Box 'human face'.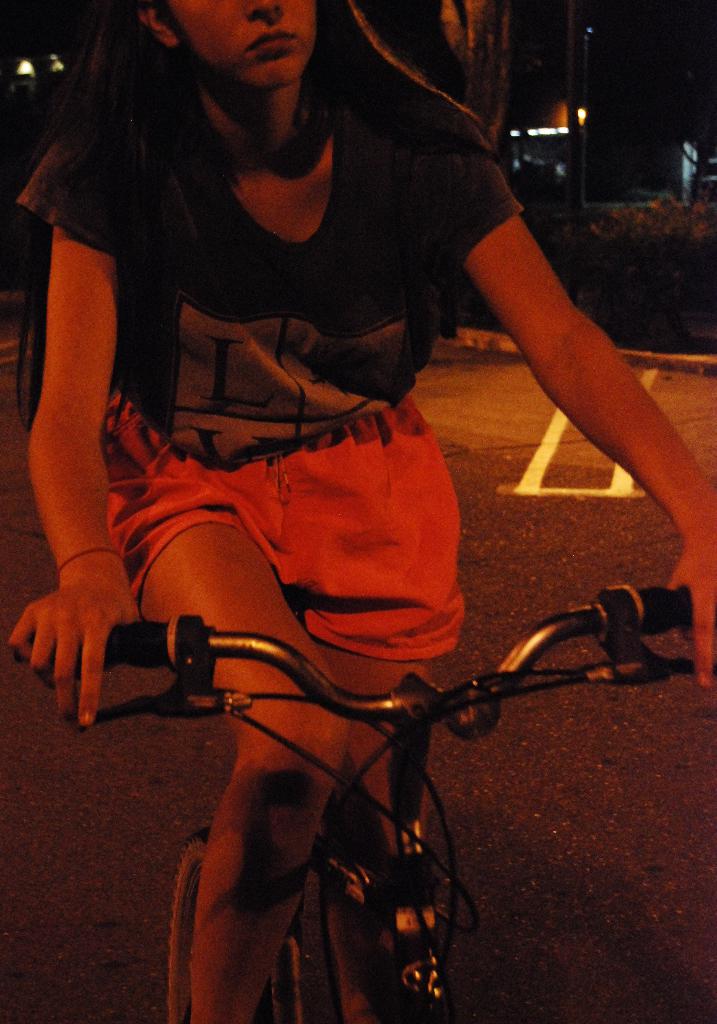
{"left": 167, "top": 0, "right": 316, "bottom": 88}.
